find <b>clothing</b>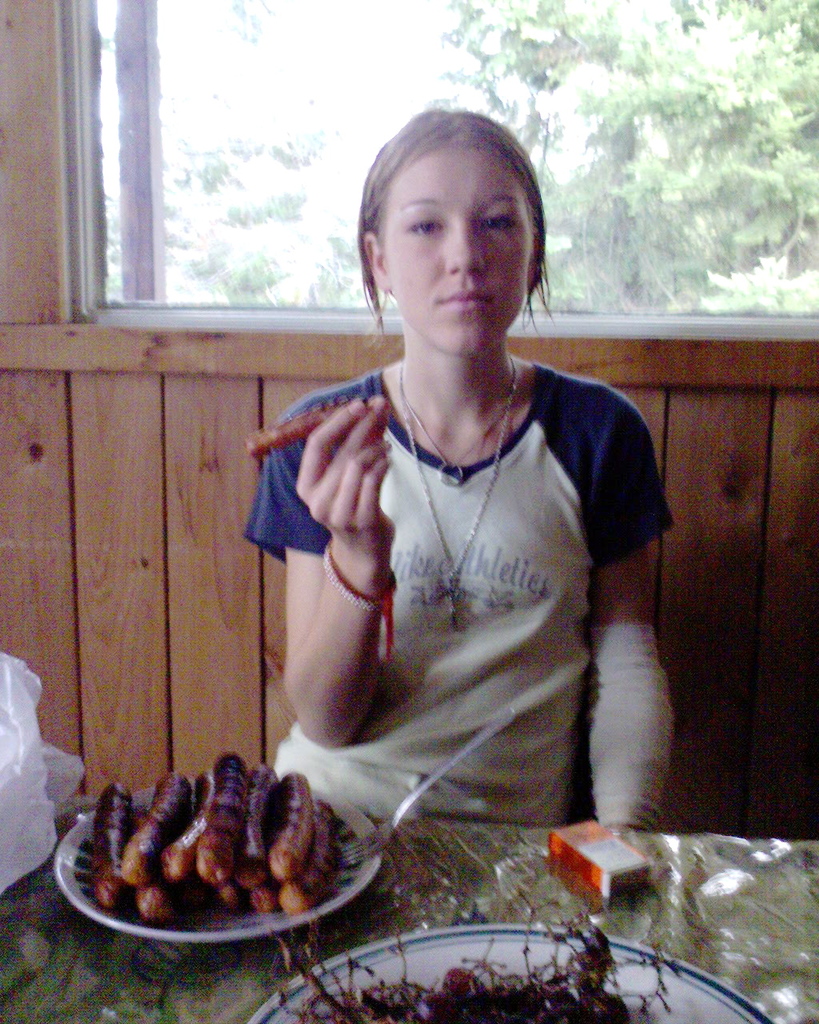
[x1=242, y1=309, x2=673, y2=848]
